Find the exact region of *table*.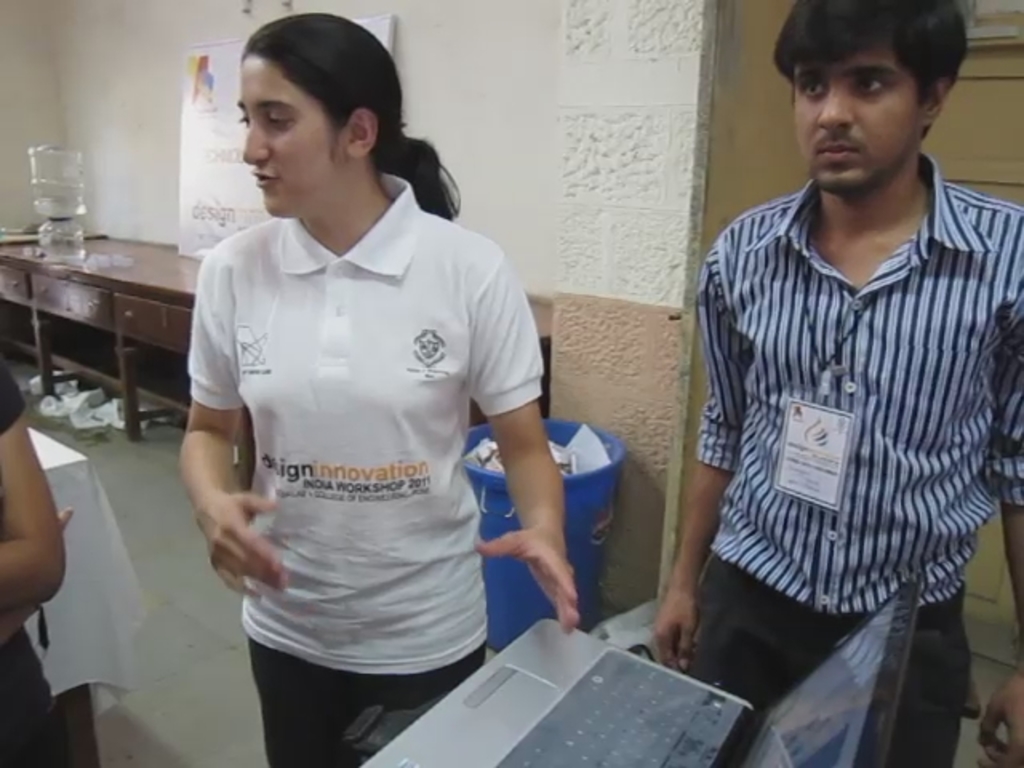
Exact region: <bbox>0, 226, 552, 491</bbox>.
